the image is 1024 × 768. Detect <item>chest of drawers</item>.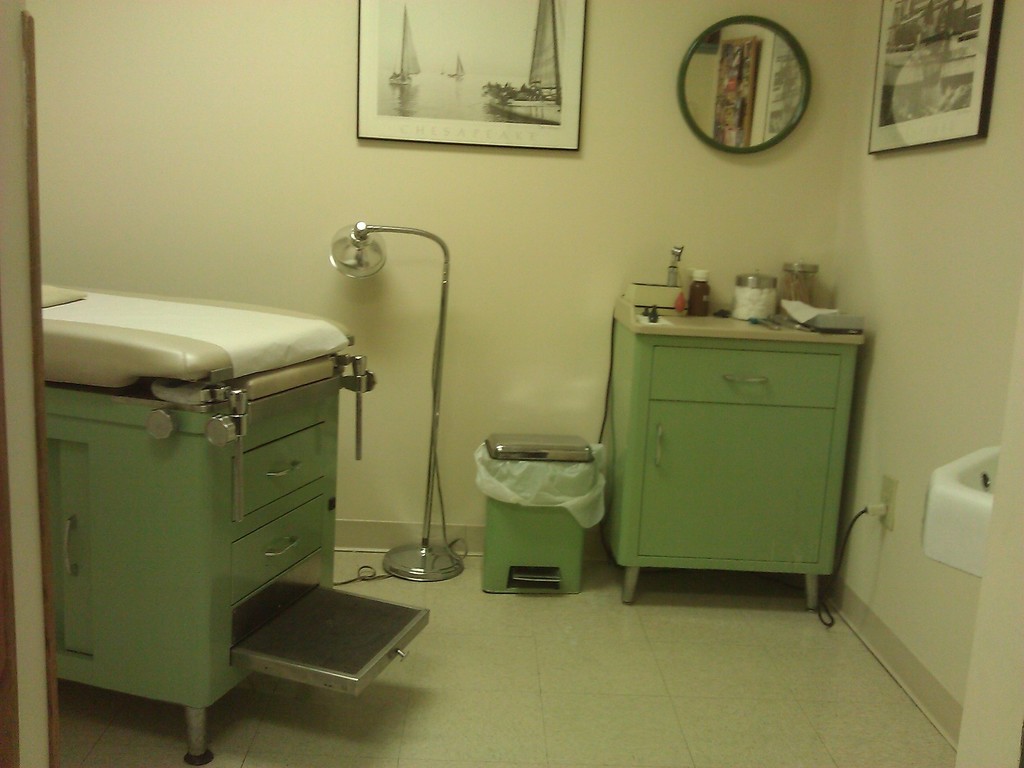
Detection: crop(45, 354, 372, 767).
